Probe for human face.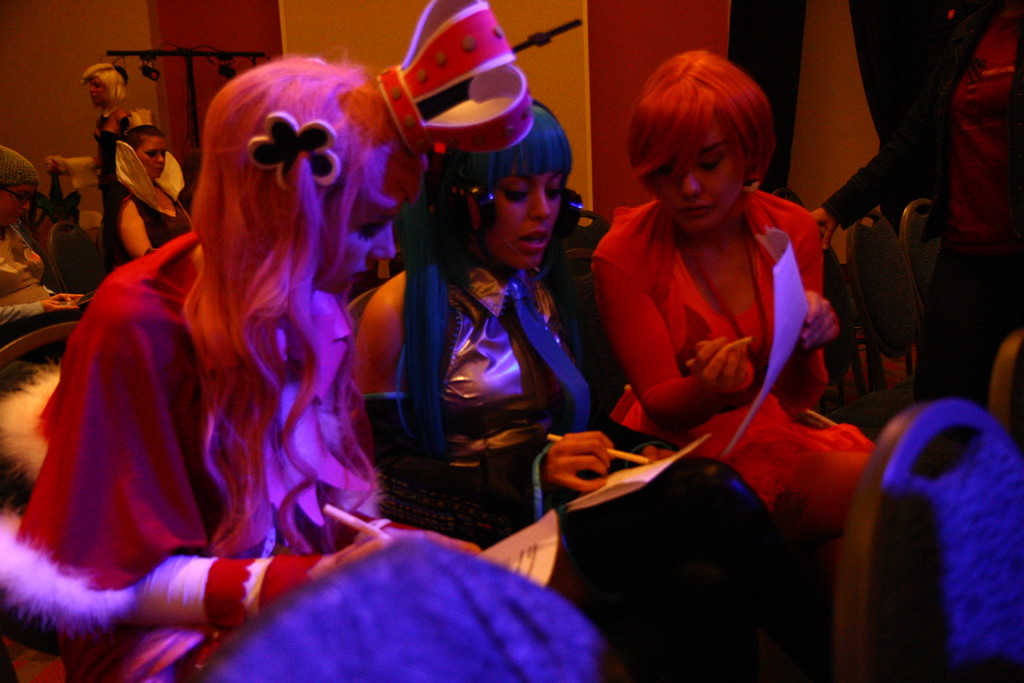
Probe result: 480, 159, 566, 268.
